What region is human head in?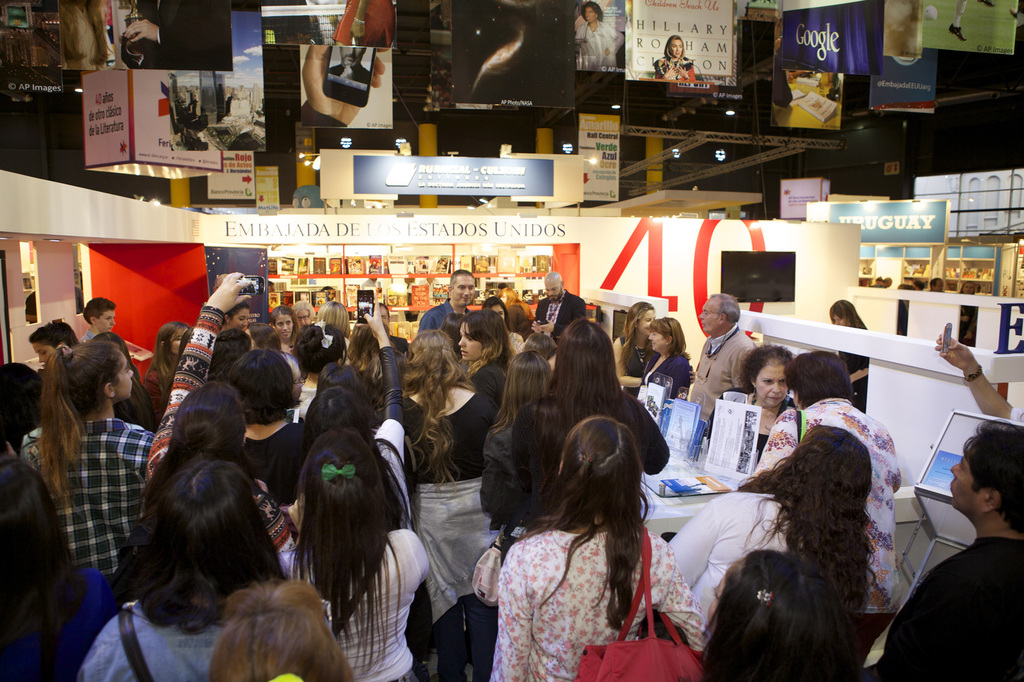
l=304, t=386, r=375, b=447.
